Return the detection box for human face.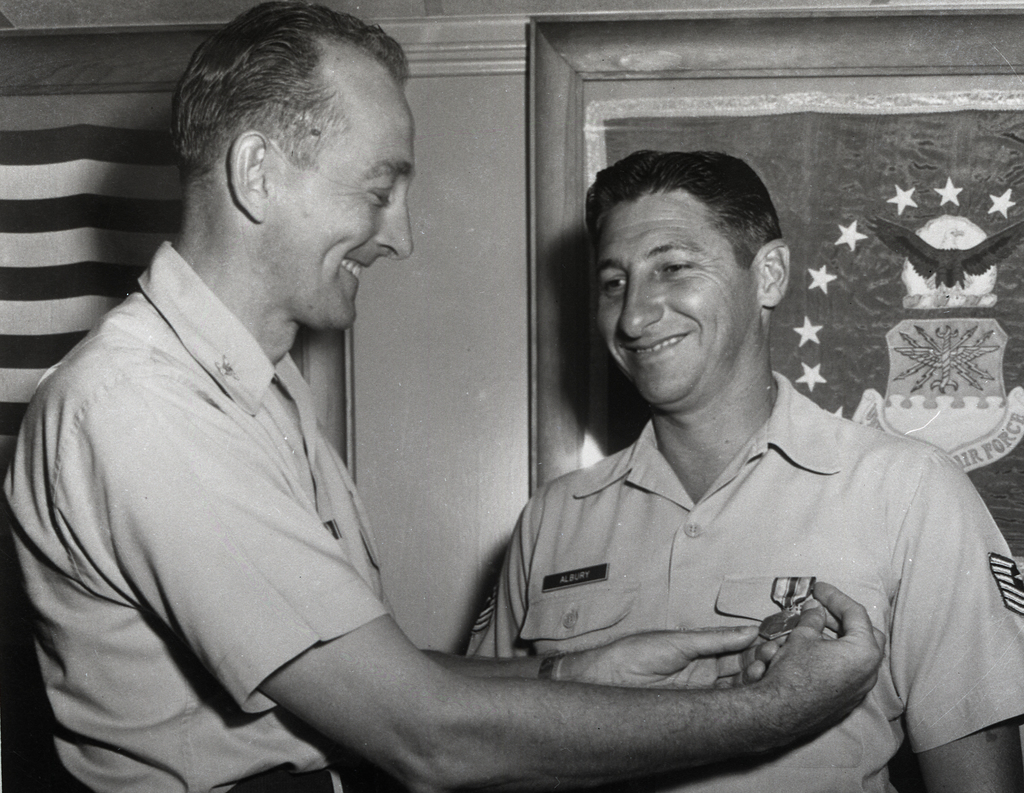
[259, 74, 410, 329].
